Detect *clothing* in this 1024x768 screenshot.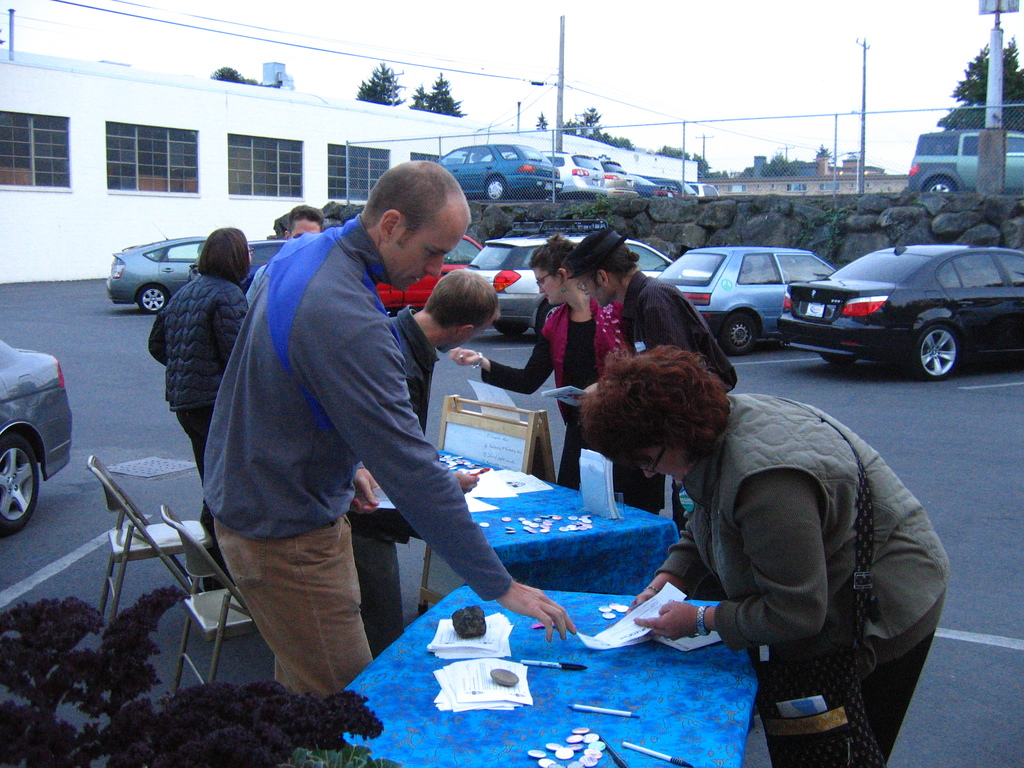
Detection: [615,269,741,526].
